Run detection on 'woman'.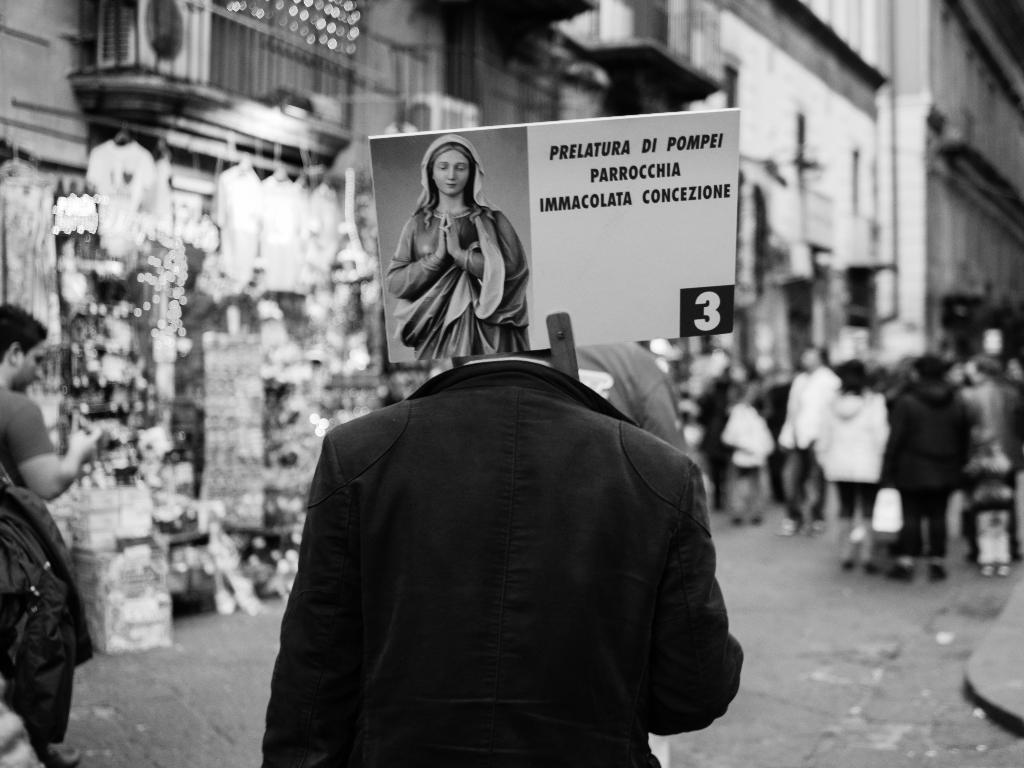
Result: bbox=(725, 360, 774, 525).
